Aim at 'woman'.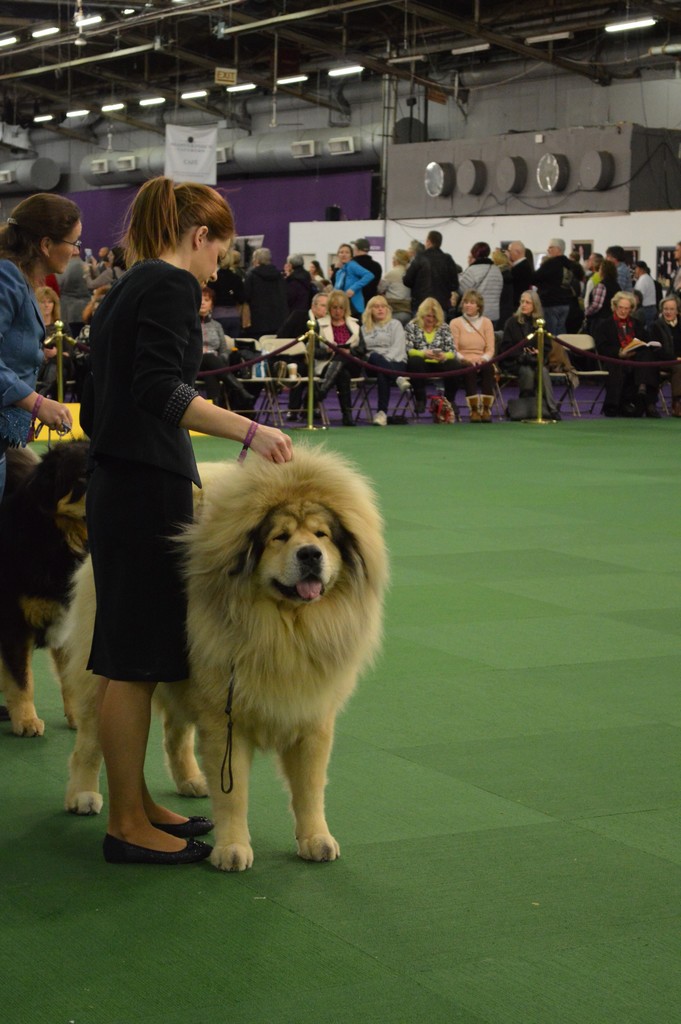
Aimed at BBox(198, 287, 261, 406).
